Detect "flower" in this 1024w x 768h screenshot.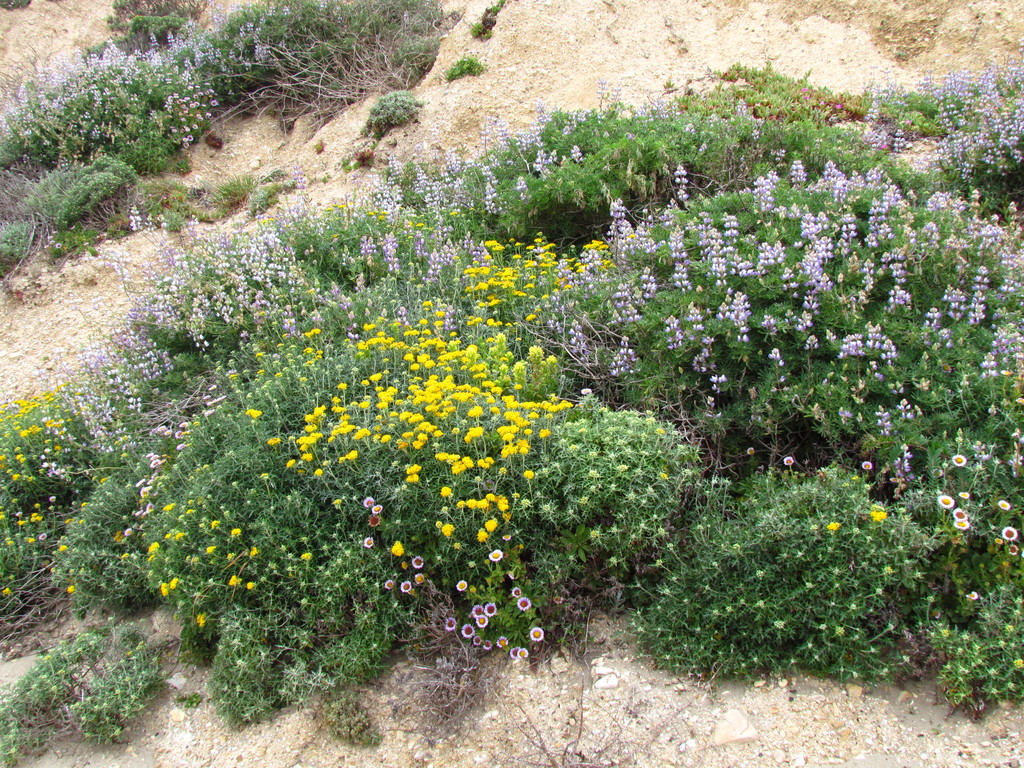
Detection: (246,579,255,590).
